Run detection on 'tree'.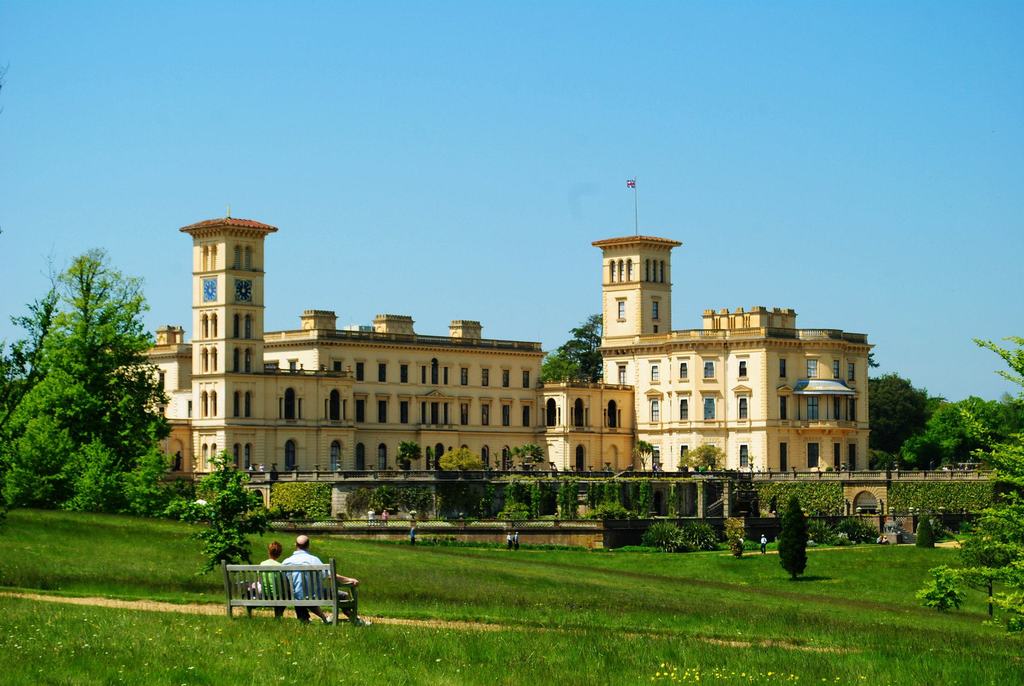
Result: 540/349/582/379.
